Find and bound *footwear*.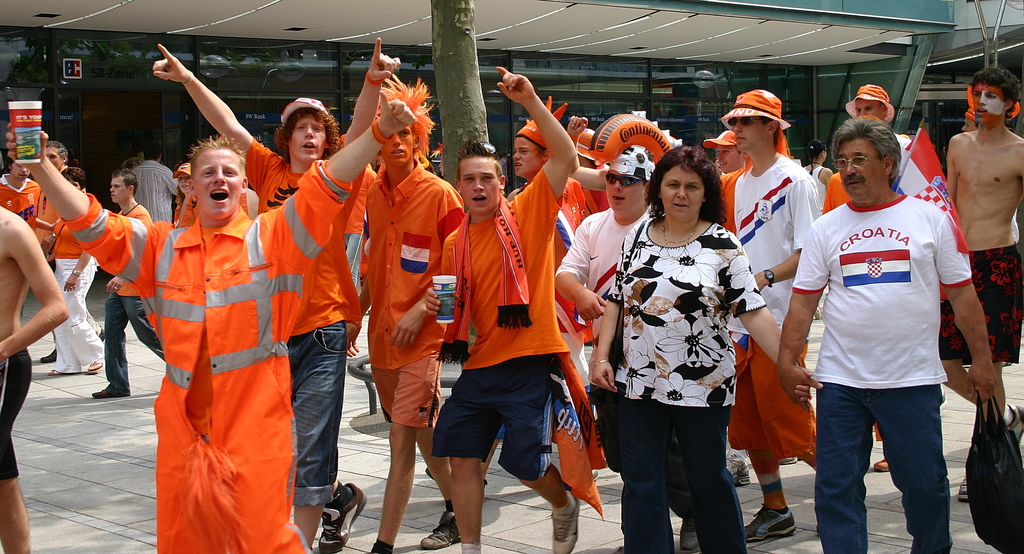
Bound: rect(307, 485, 356, 550).
